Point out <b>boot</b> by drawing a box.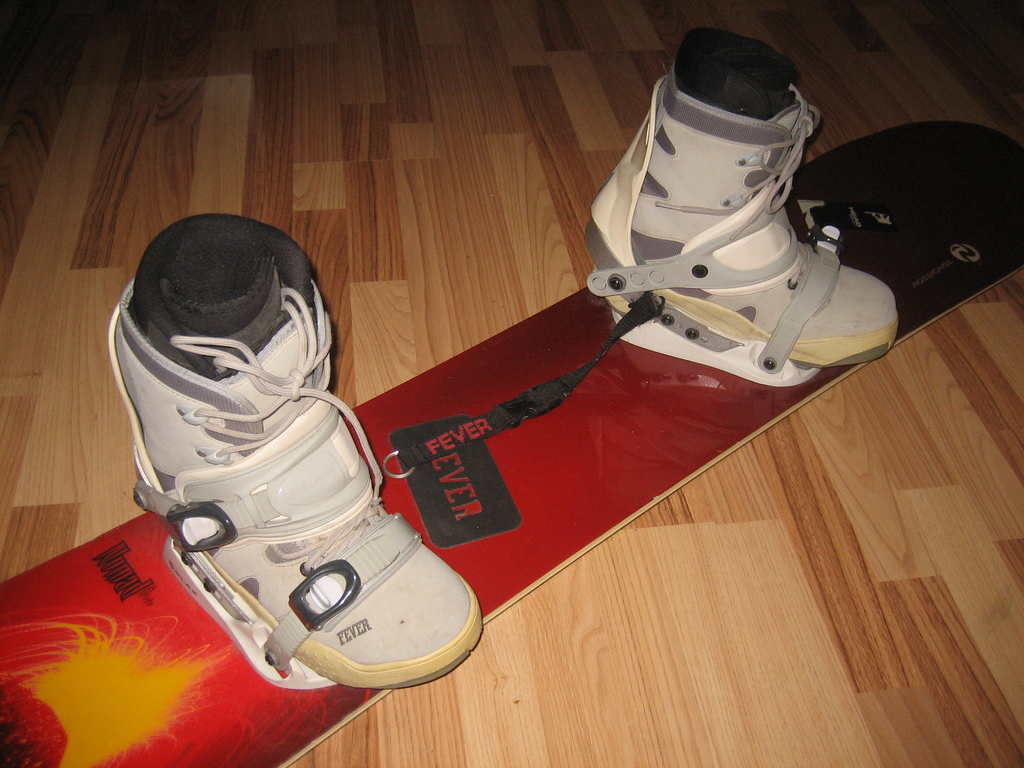
<bbox>108, 220, 488, 682</bbox>.
